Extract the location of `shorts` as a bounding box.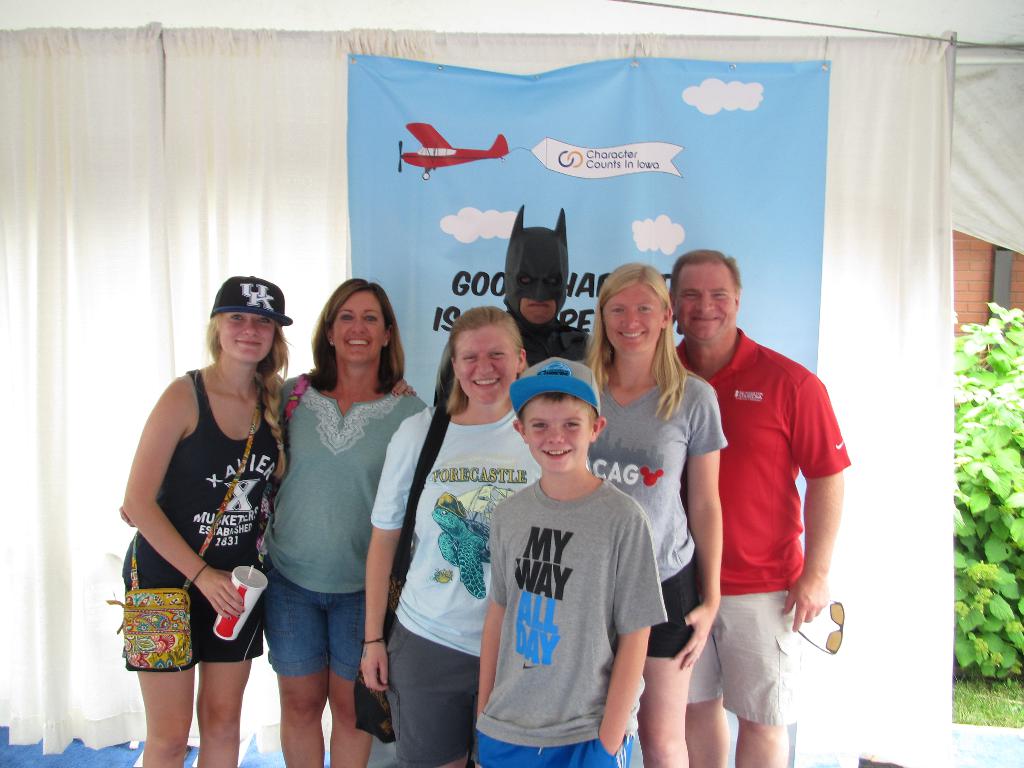
box(120, 590, 266, 659).
